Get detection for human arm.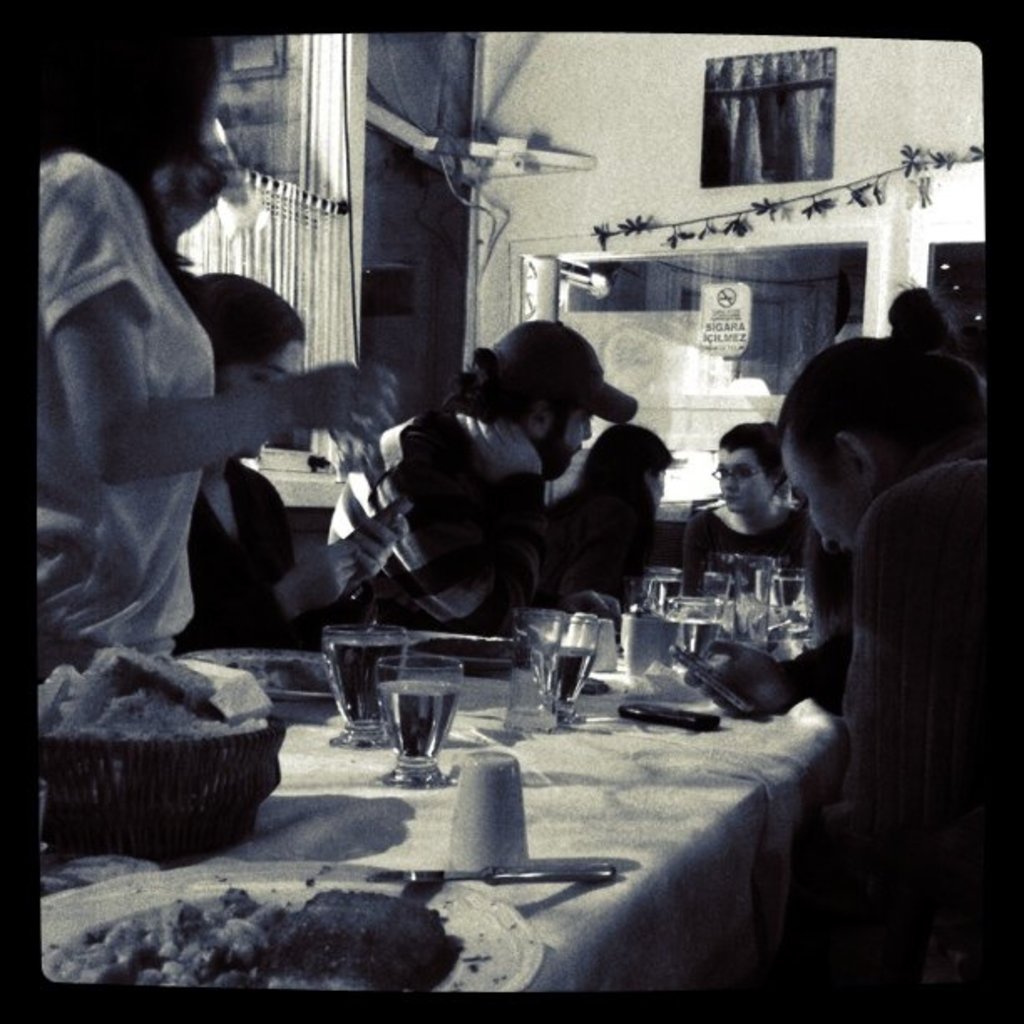
Detection: box=[40, 159, 397, 484].
